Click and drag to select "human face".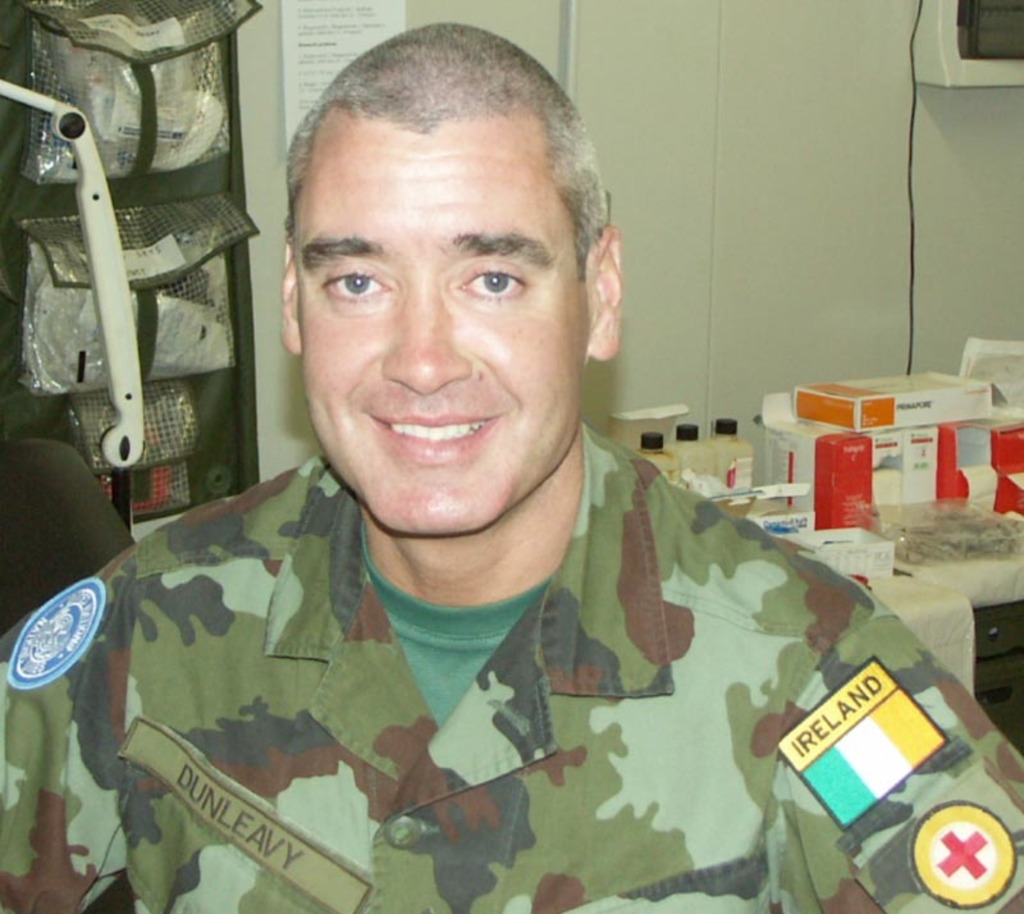
Selection: [297, 113, 586, 529].
